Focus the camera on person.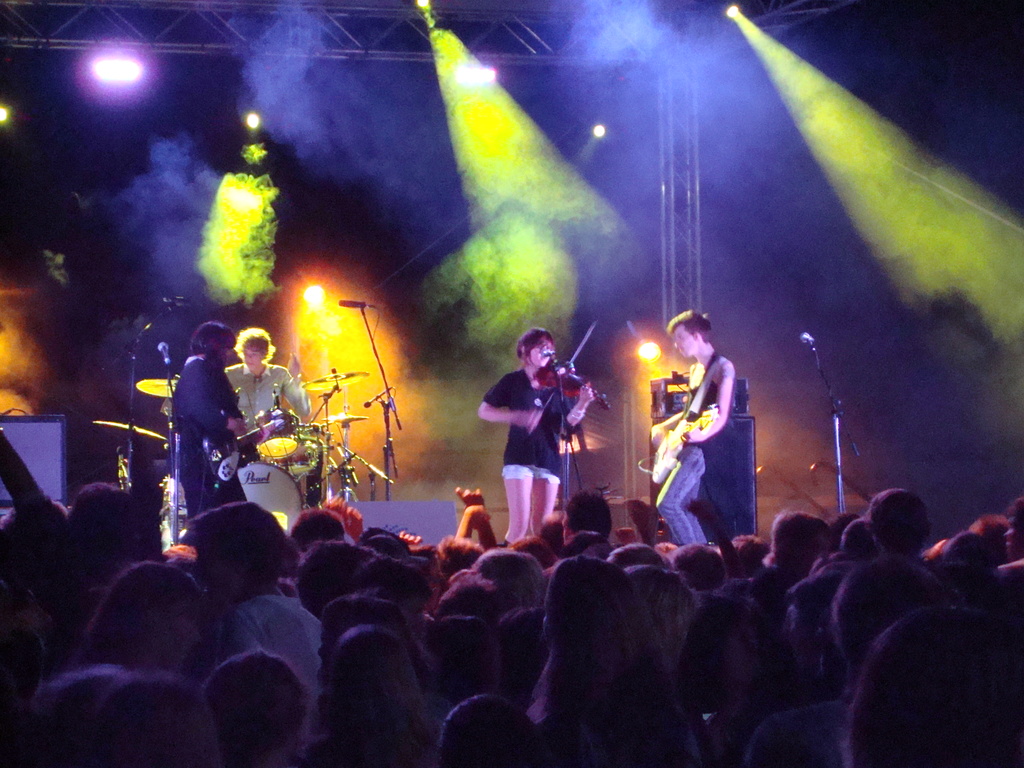
Focus region: crop(179, 493, 323, 721).
